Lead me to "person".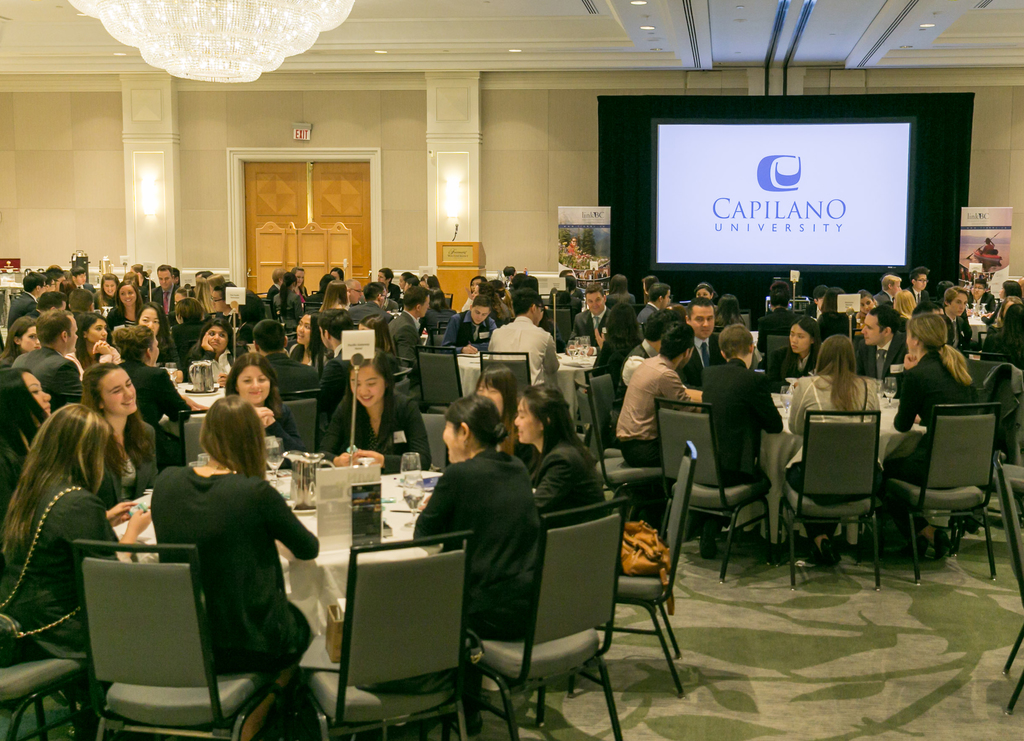
Lead to detection(566, 283, 612, 361).
